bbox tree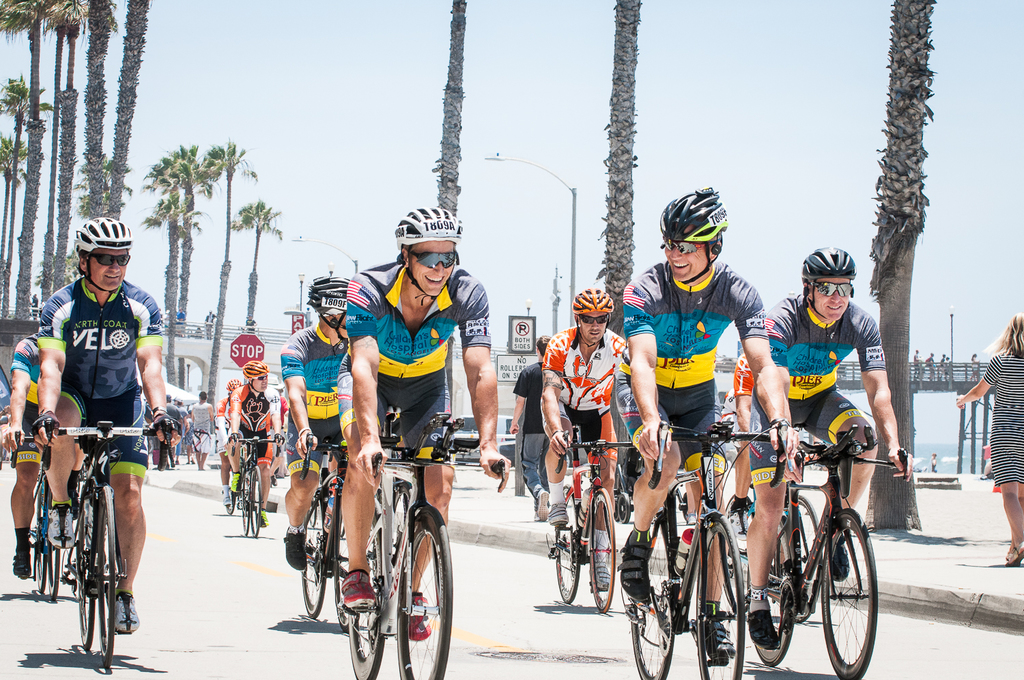
(x1=79, y1=0, x2=126, y2=264)
